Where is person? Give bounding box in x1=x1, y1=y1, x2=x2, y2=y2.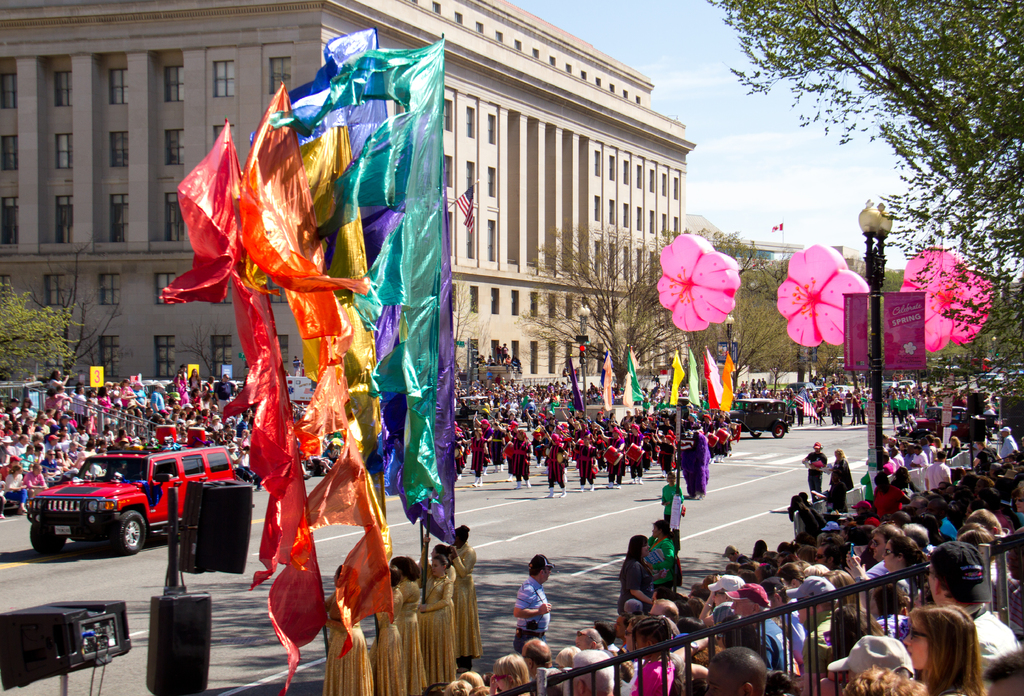
x1=575, y1=627, x2=602, y2=648.
